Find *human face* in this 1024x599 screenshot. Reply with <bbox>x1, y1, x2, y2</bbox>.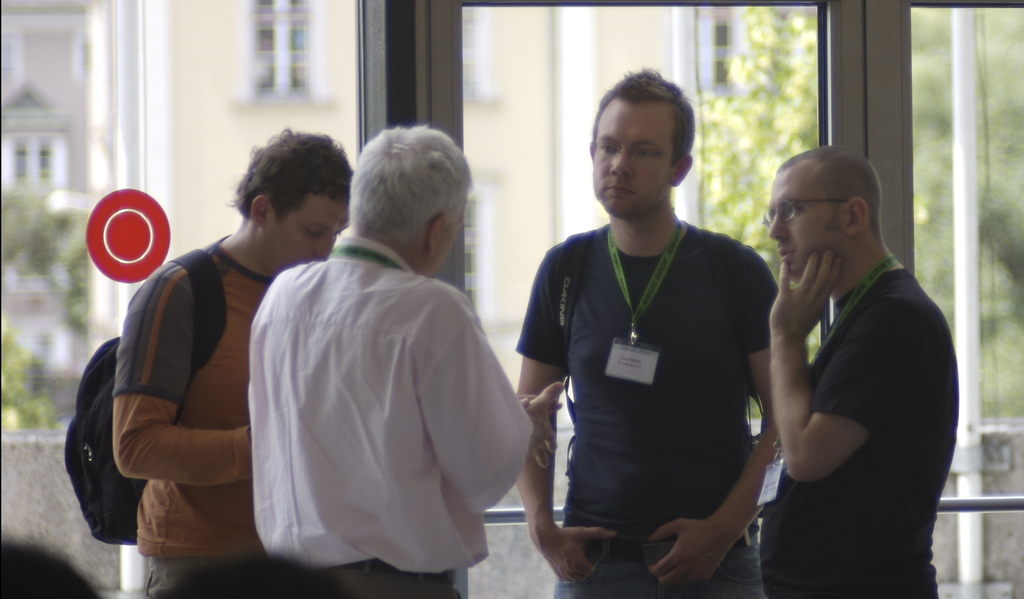
<bbox>773, 165, 854, 276</bbox>.
